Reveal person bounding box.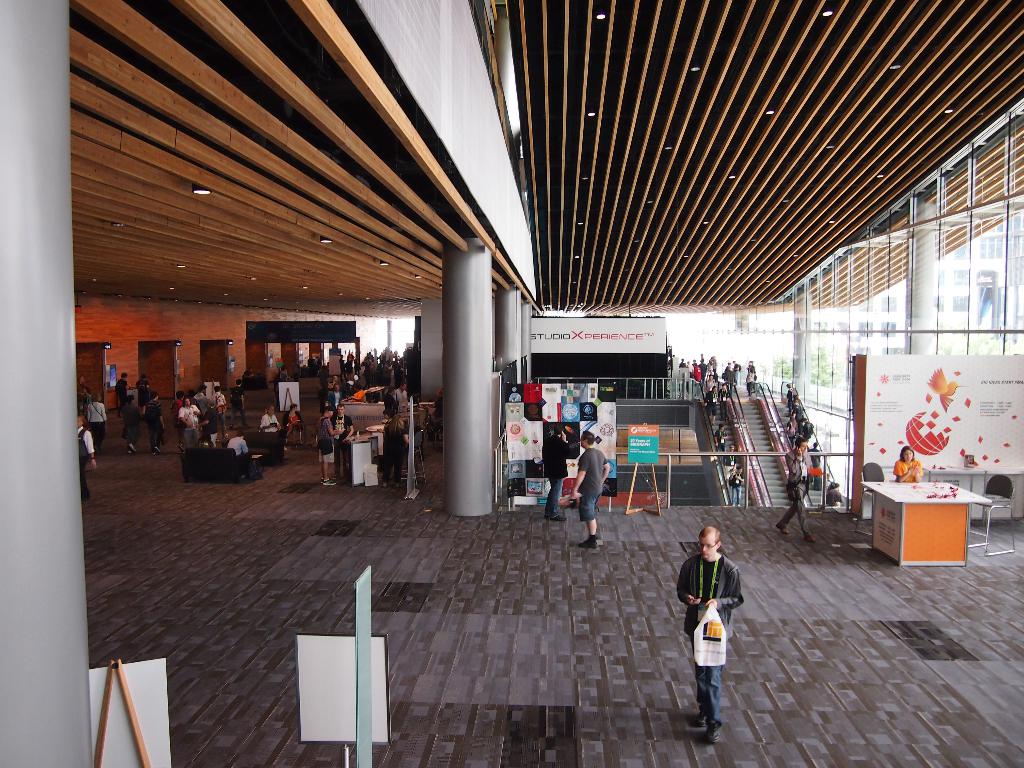
Revealed: 77/385/88/416.
